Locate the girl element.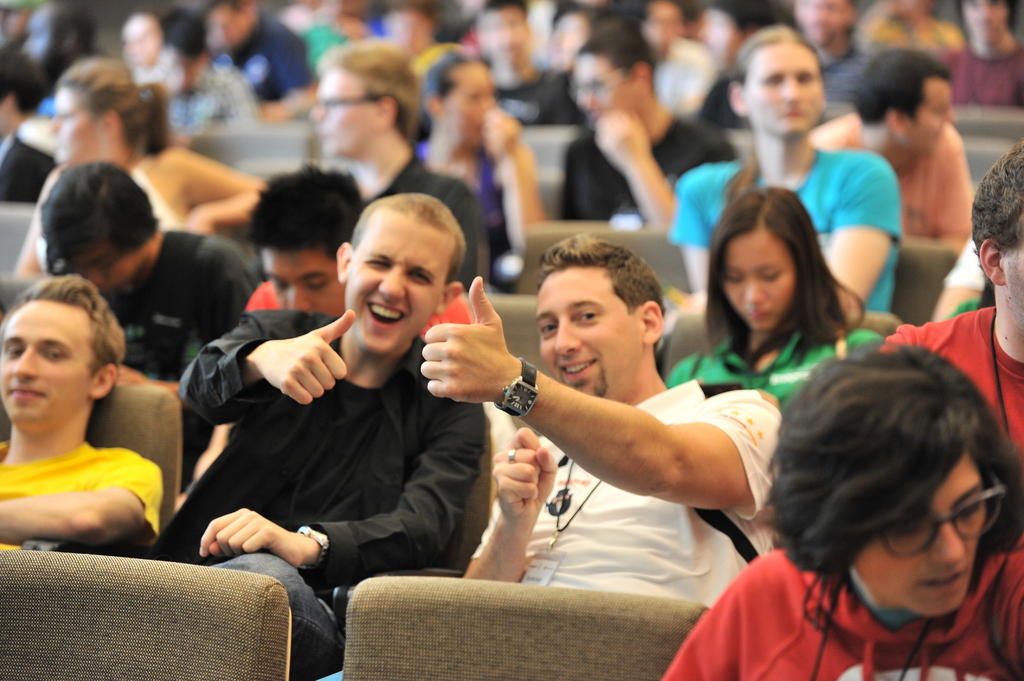
Element bbox: <region>679, 26, 900, 311</region>.
